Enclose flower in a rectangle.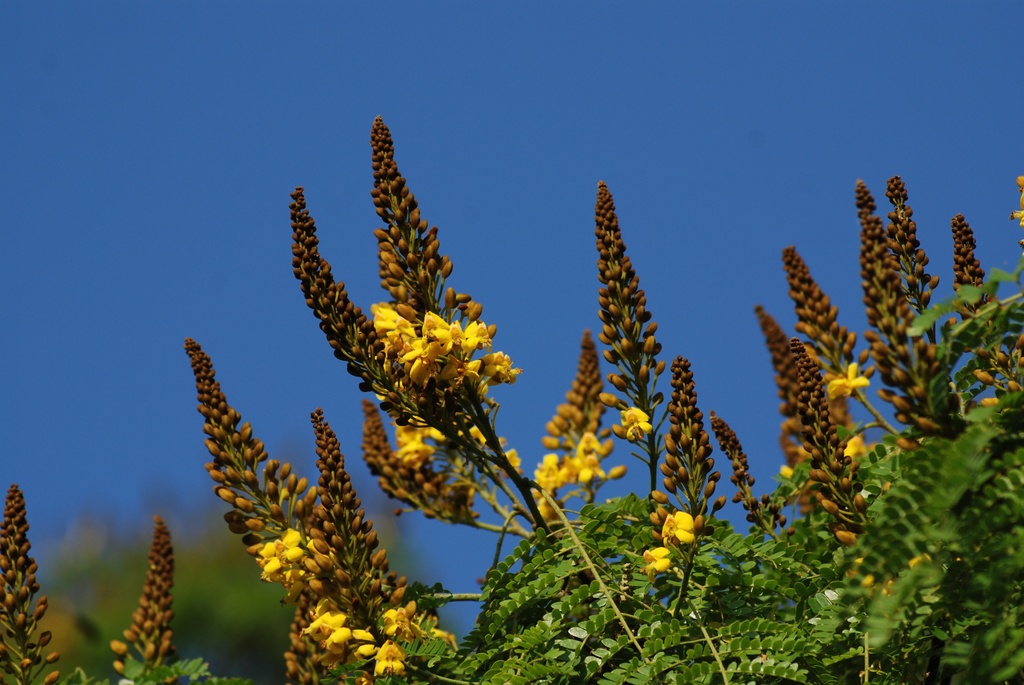
{"x1": 614, "y1": 404, "x2": 656, "y2": 446}.
